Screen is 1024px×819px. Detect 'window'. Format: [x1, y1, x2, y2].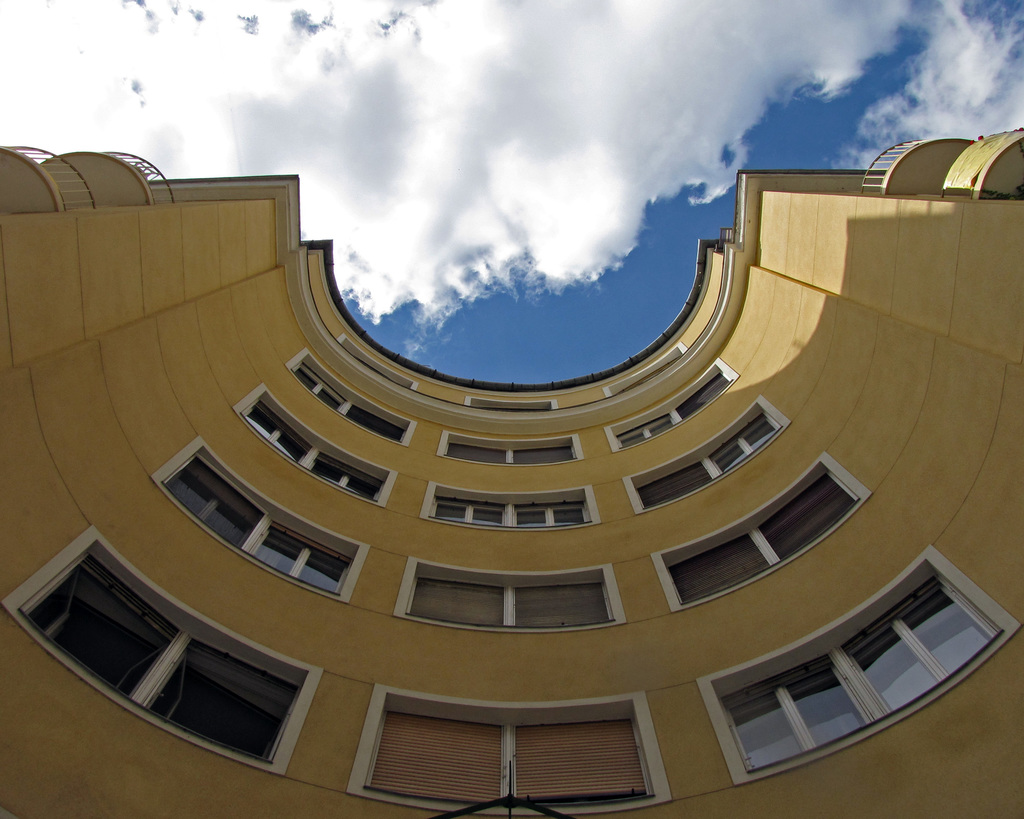
[615, 376, 732, 452].
